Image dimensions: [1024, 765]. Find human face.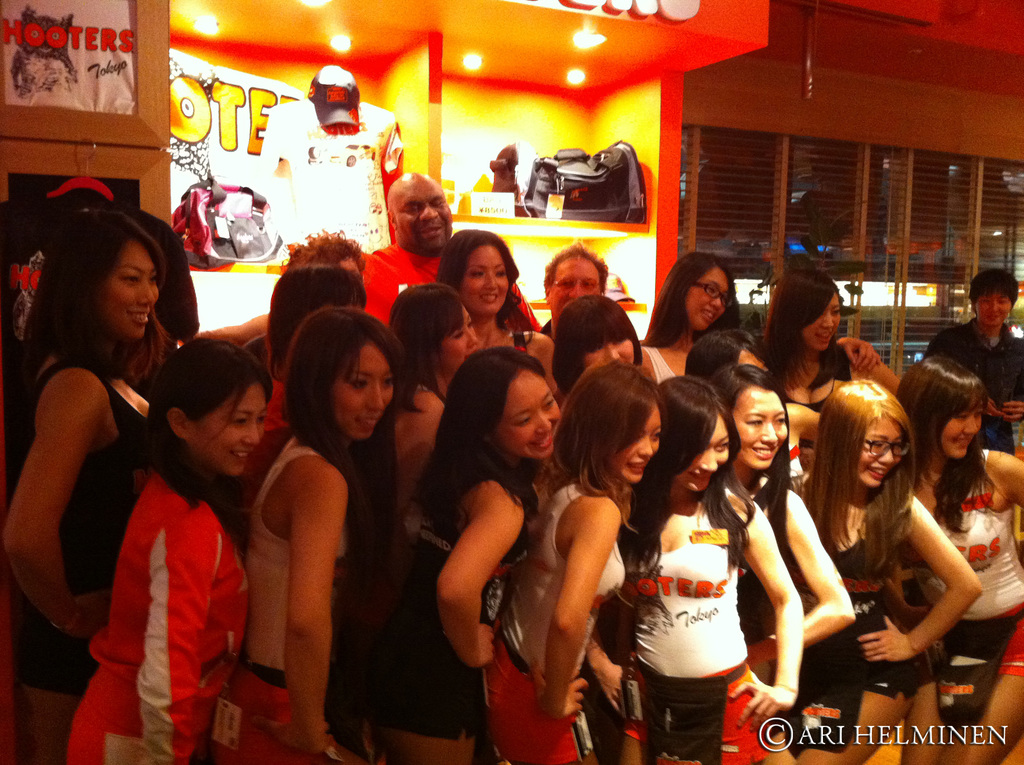
[550, 257, 602, 316].
